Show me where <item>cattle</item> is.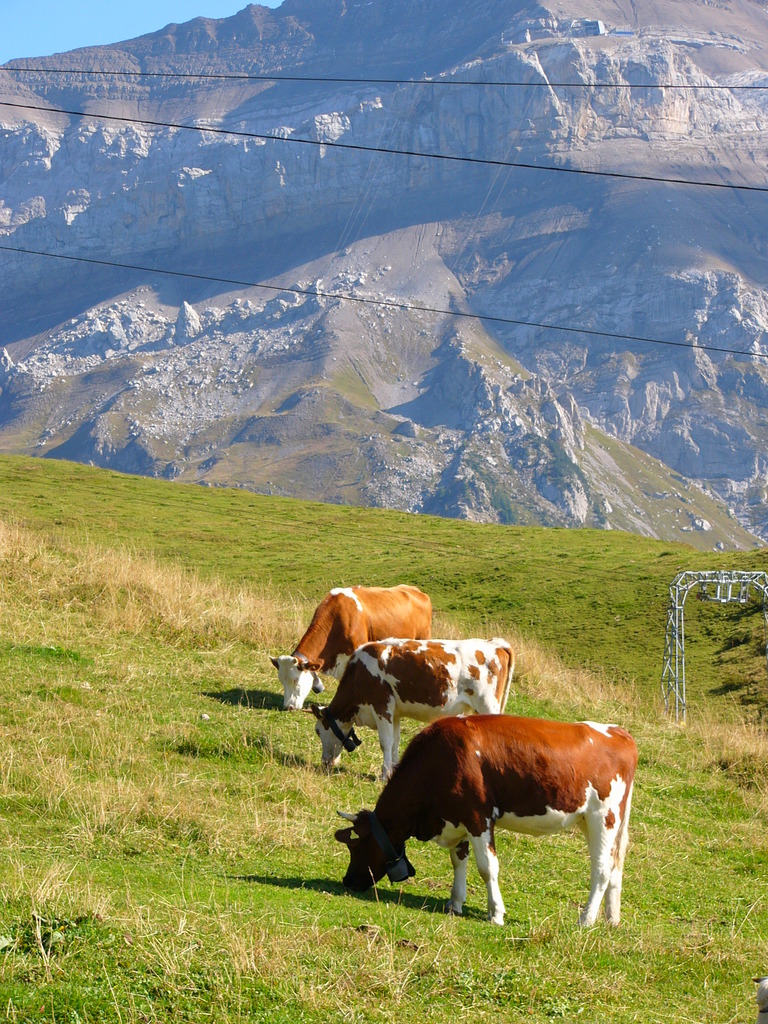
<item>cattle</item> is at box(320, 719, 664, 919).
